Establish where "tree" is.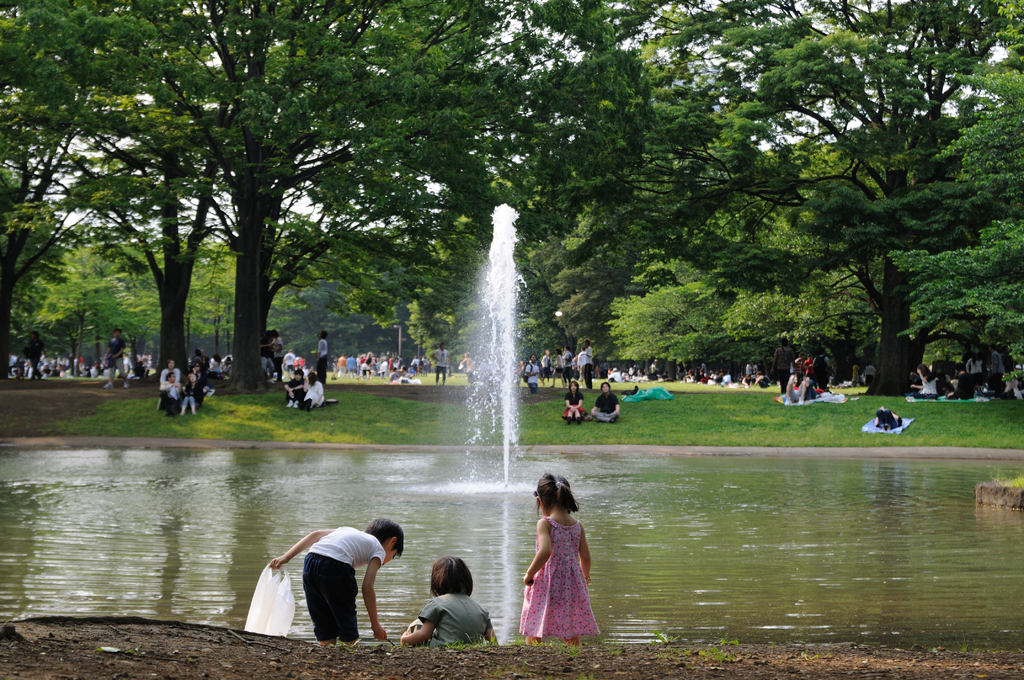
Established at bbox=(624, 273, 721, 373).
